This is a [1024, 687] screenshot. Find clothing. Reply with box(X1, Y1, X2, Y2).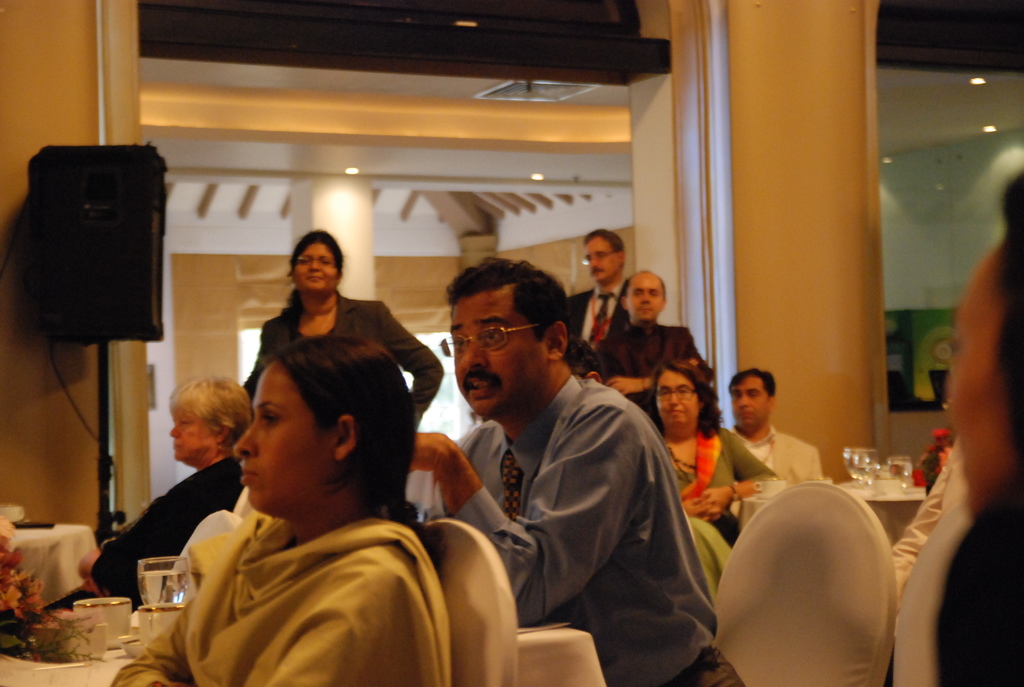
box(430, 367, 745, 686).
